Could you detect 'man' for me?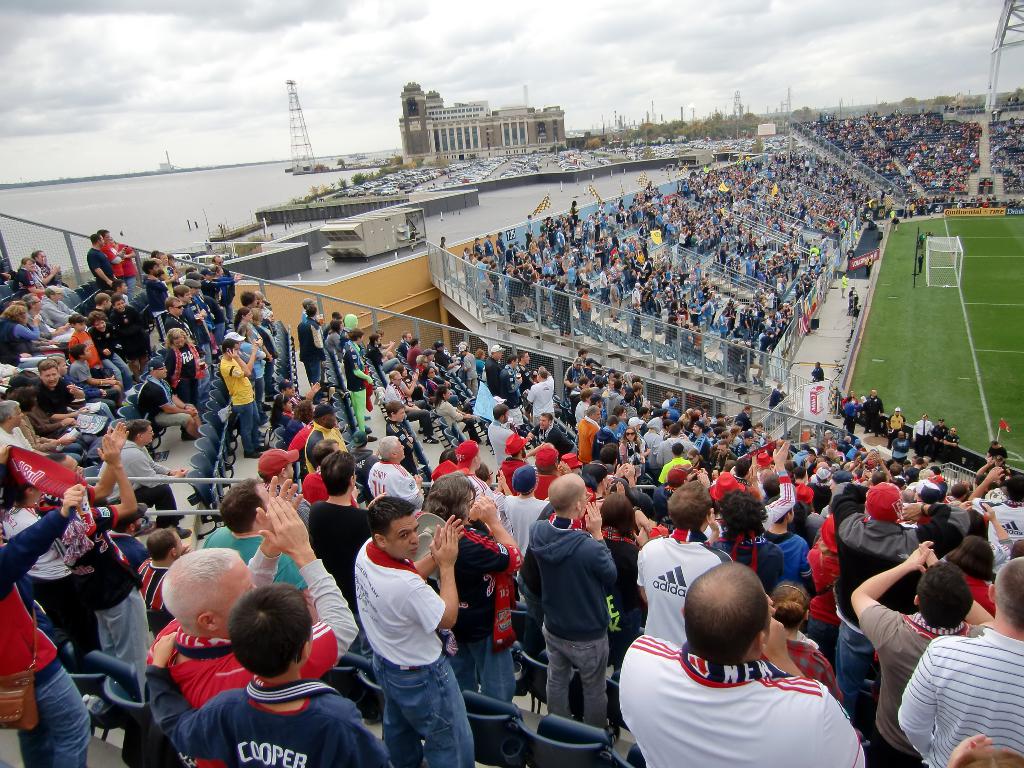
Detection result: box=[356, 431, 420, 512].
